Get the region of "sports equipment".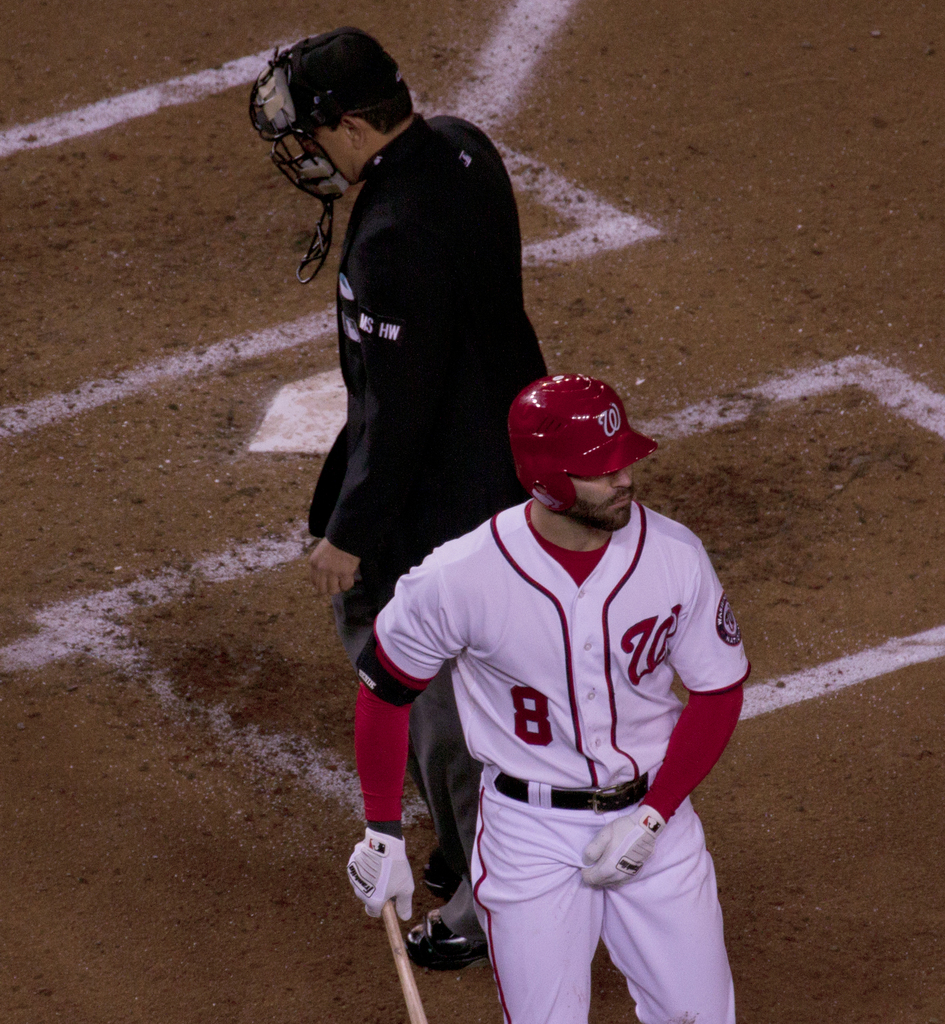
crop(376, 896, 426, 1023).
